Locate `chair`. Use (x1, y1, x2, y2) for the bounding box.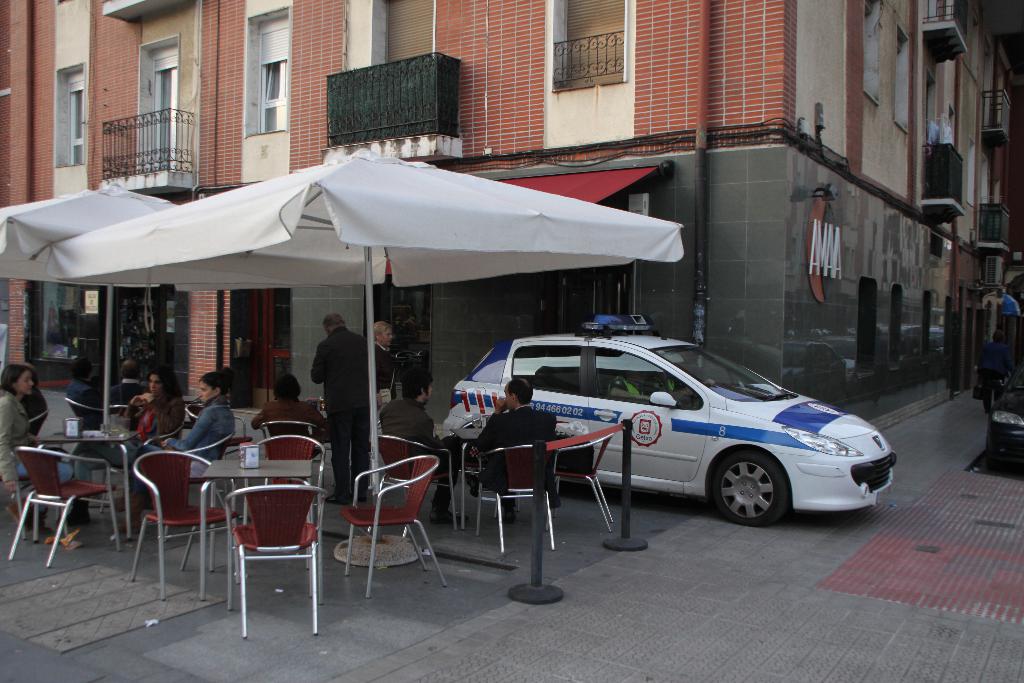
(212, 449, 321, 647).
